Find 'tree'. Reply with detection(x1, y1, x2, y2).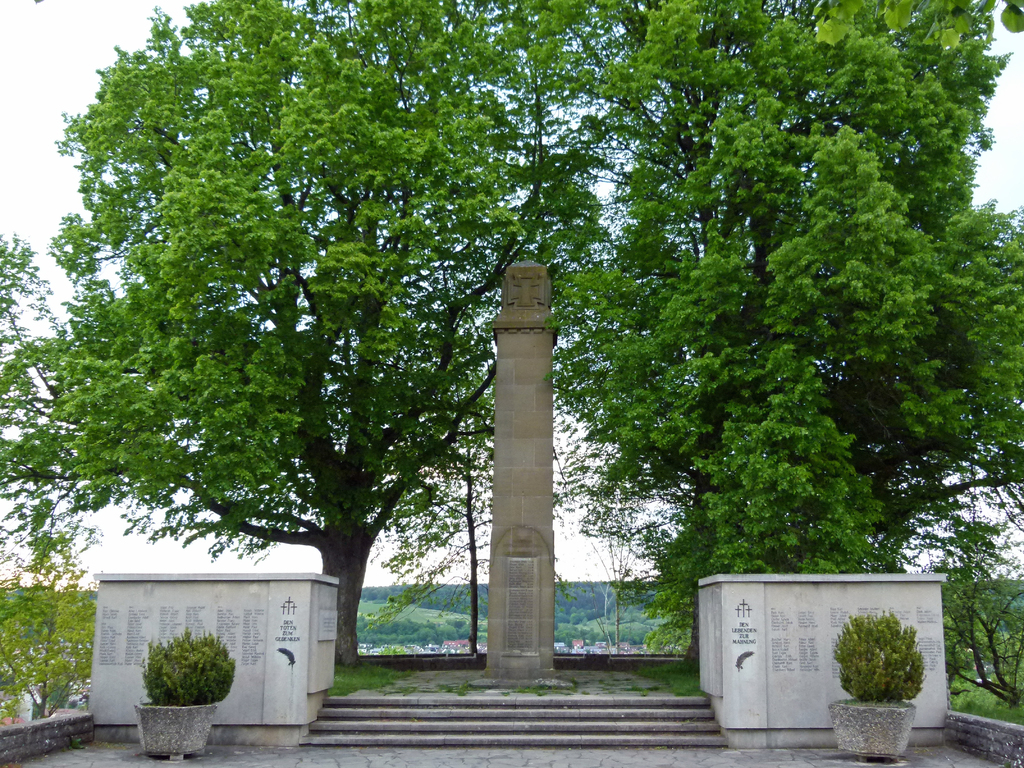
detection(0, 0, 599, 664).
